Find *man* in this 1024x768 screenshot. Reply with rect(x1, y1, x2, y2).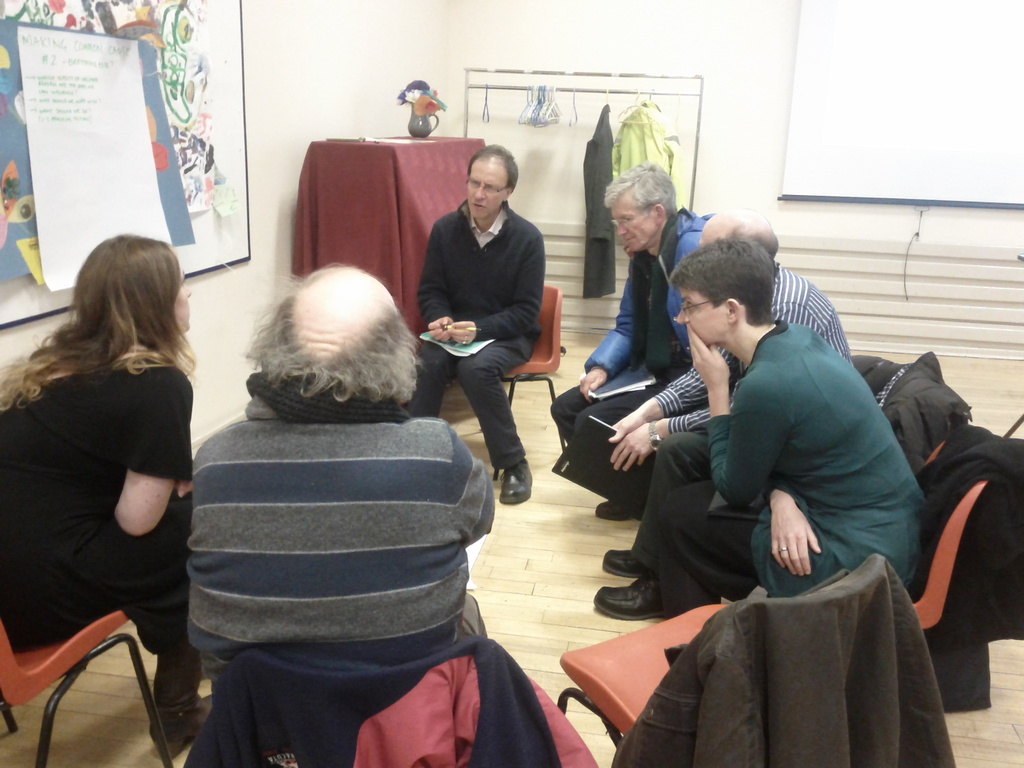
rect(551, 161, 717, 521).
